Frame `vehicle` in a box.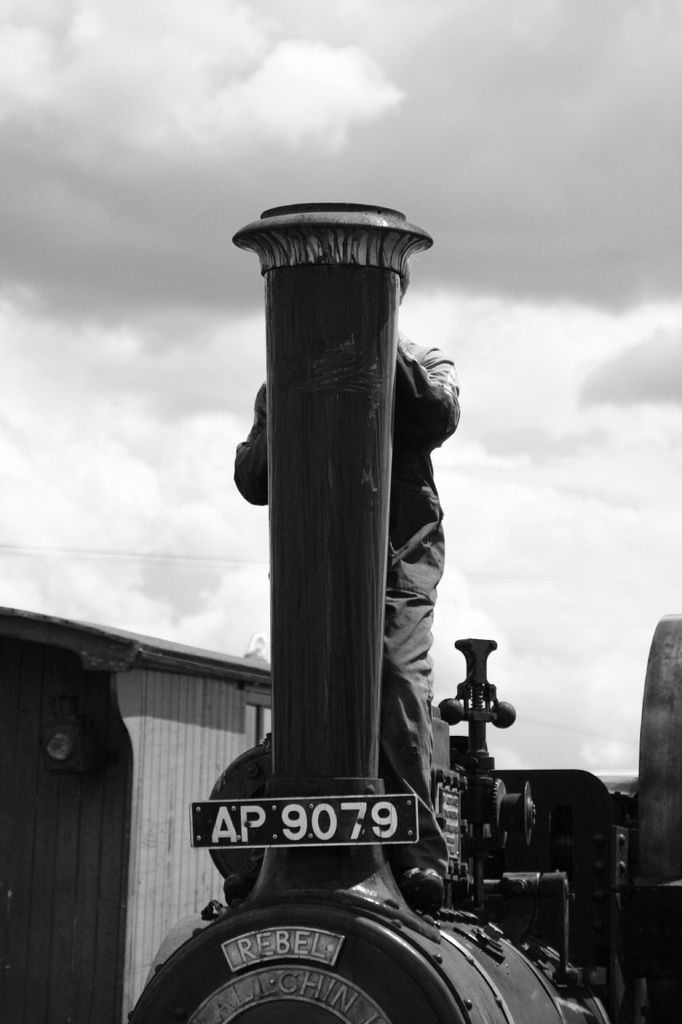
x1=118 y1=209 x2=681 y2=1023.
